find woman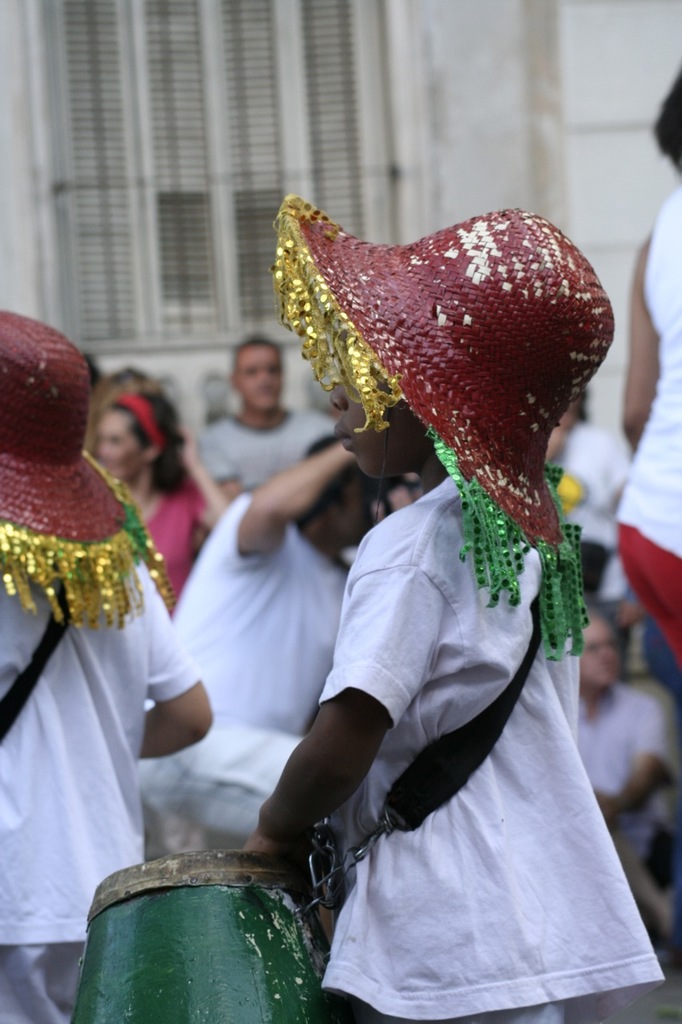
BBox(611, 61, 681, 674)
